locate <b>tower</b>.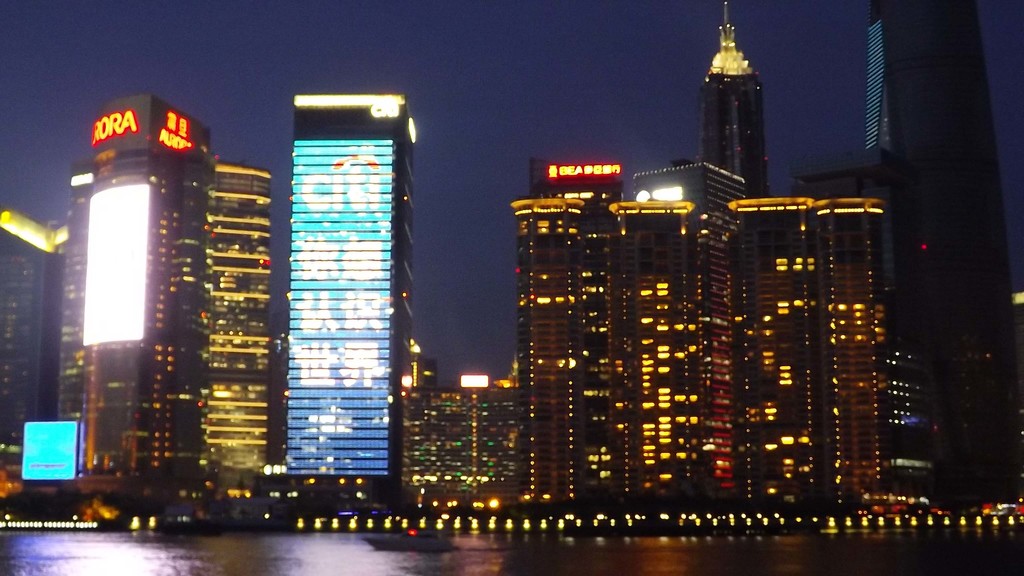
Bounding box: 817 164 941 524.
